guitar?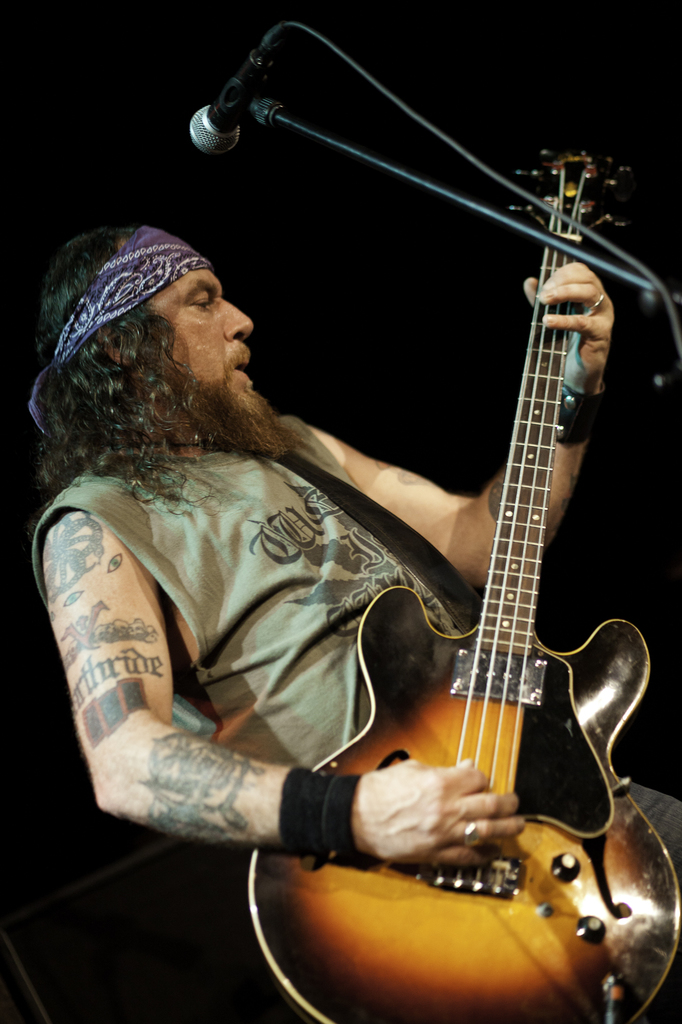
244:150:681:1023
